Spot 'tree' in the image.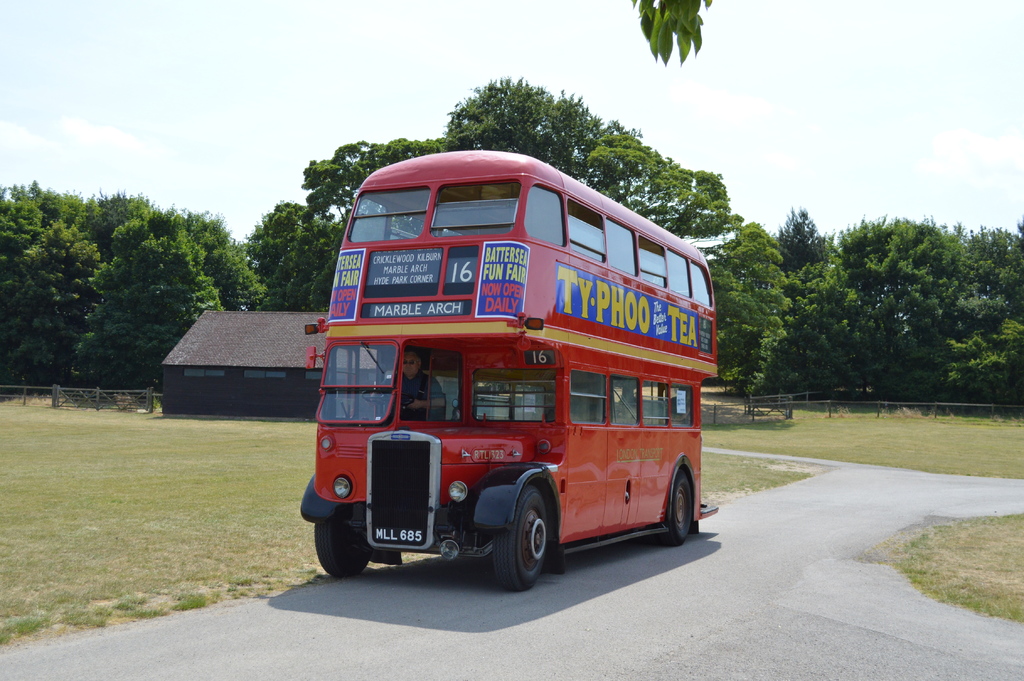
'tree' found at (left=113, top=211, right=266, bottom=312).
